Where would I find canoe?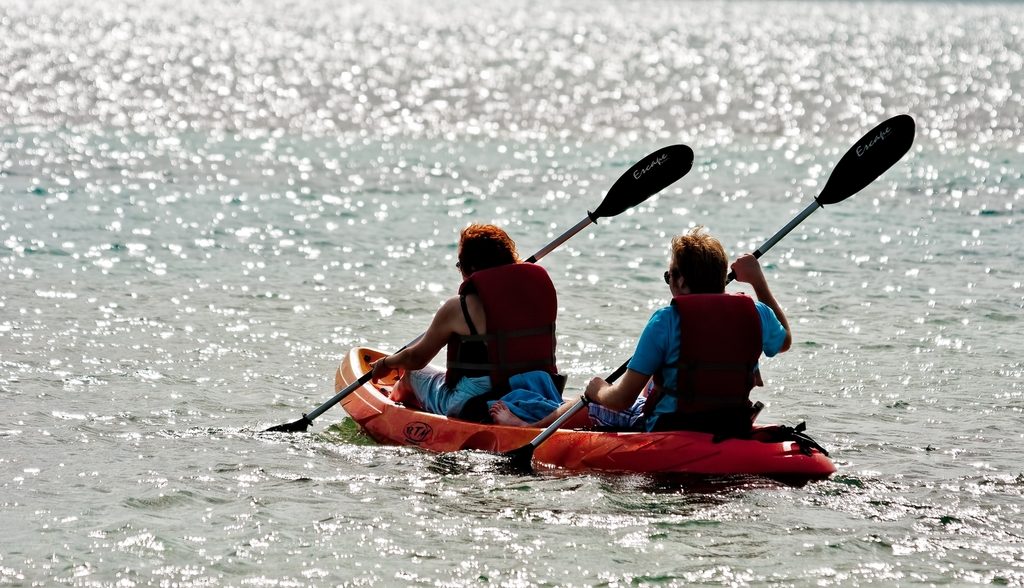
At l=285, t=337, r=863, b=490.
